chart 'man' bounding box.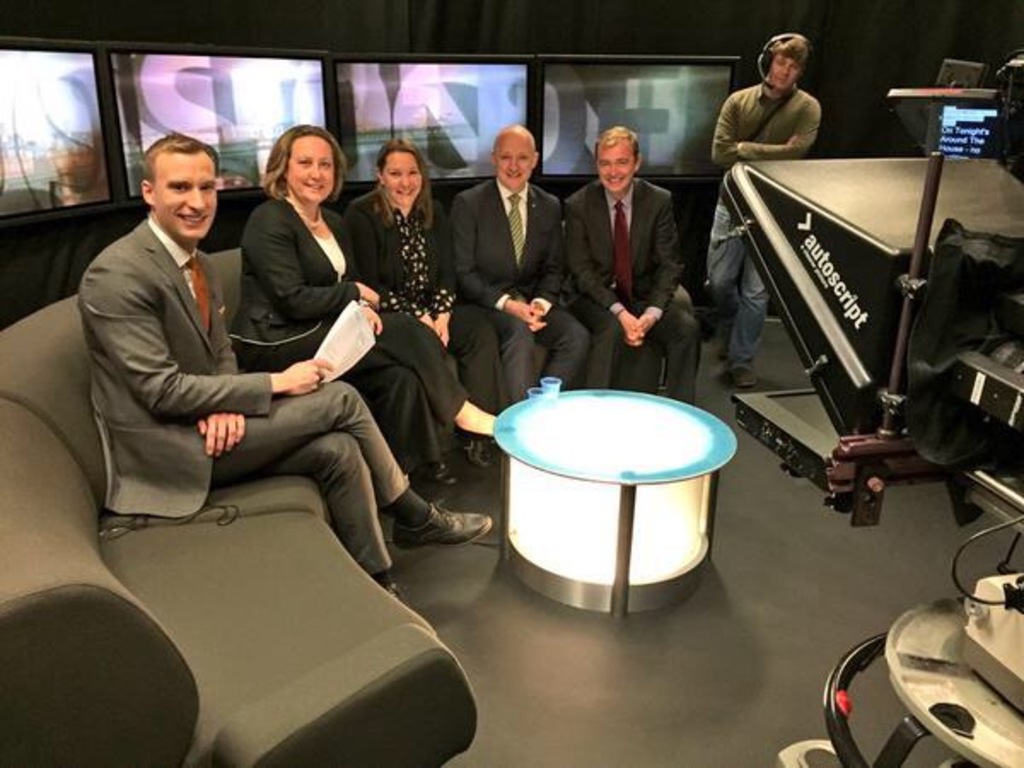
Charted: rect(77, 130, 493, 604).
